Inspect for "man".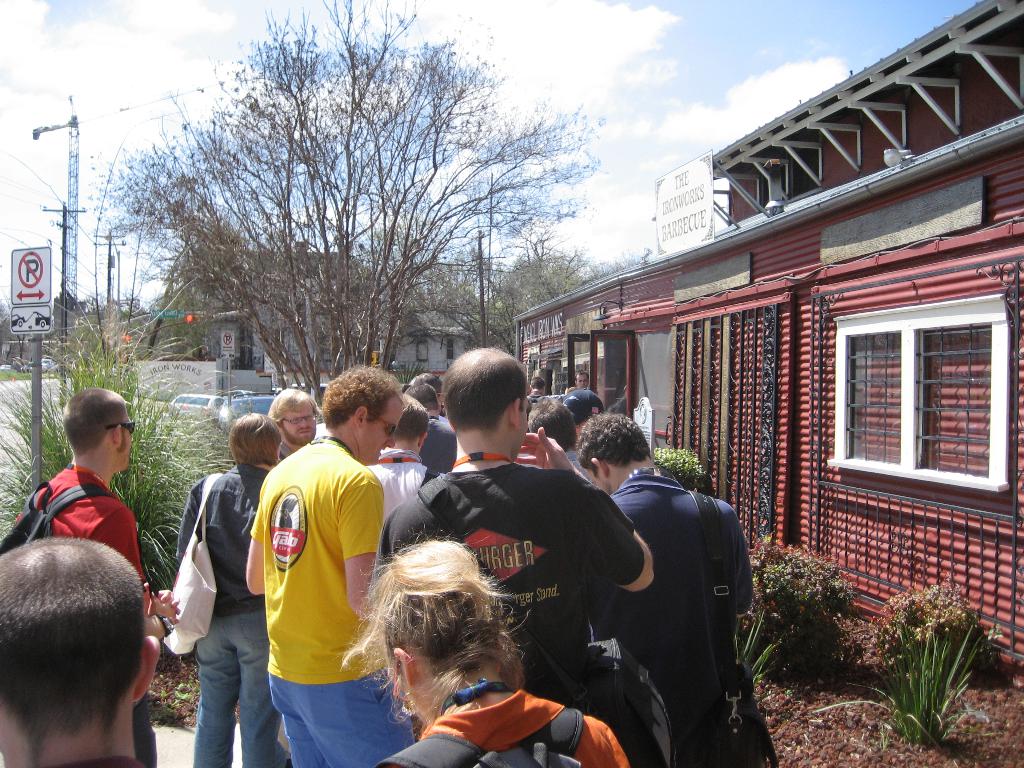
Inspection: rect(576, 372, 588, 390).
